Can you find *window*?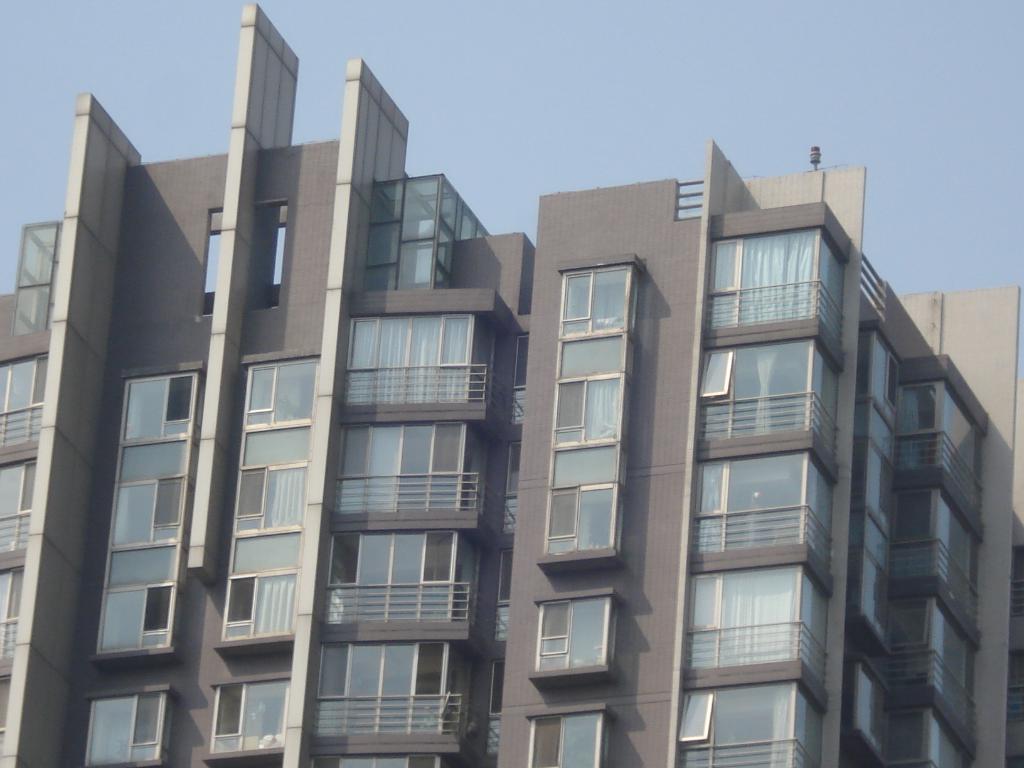
Yes, bounding box: l=896, t=705, r=974, b=767.
